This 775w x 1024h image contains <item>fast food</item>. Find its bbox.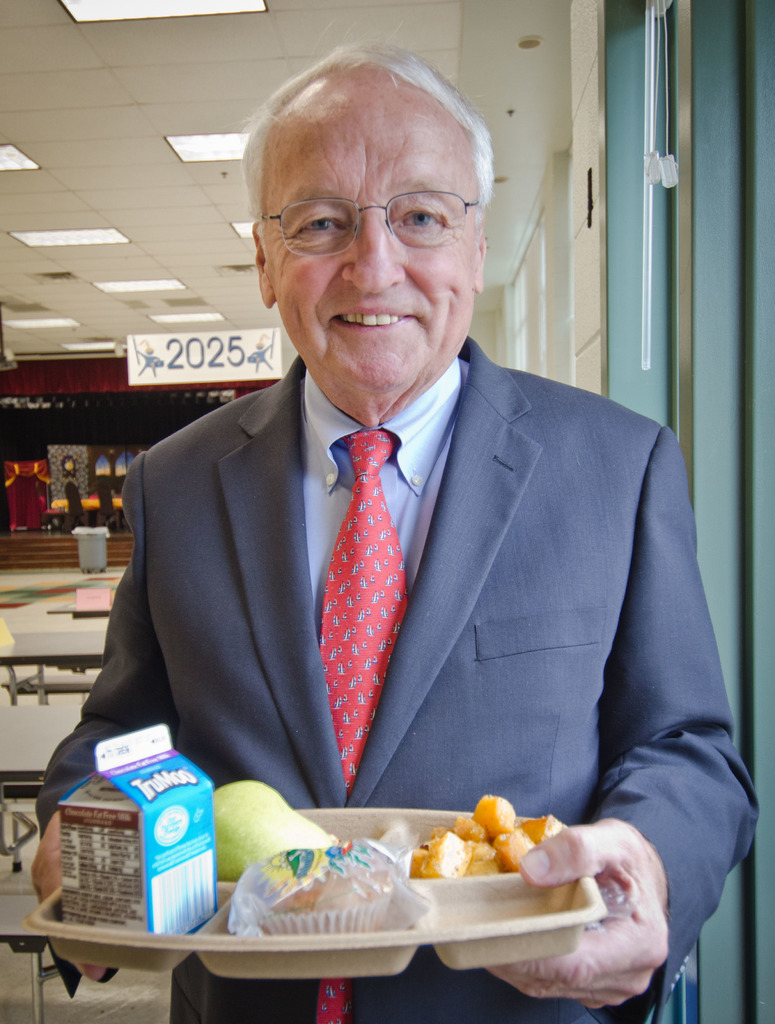
429:793:573:872.
